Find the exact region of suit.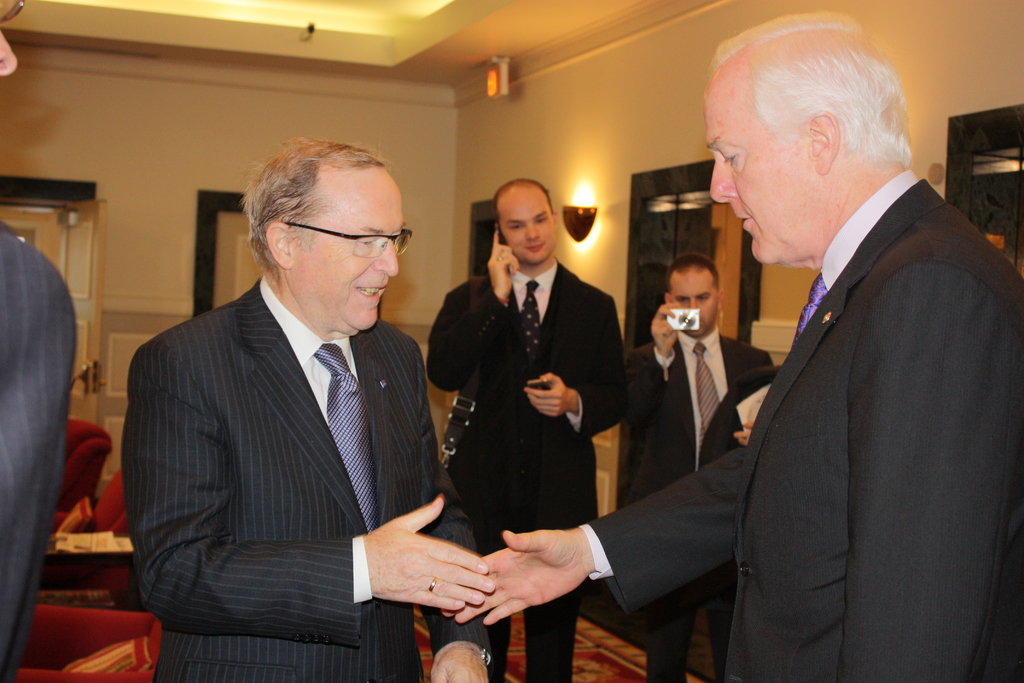
Exact region: (left=622, top=325, right=772, bottom=682).
